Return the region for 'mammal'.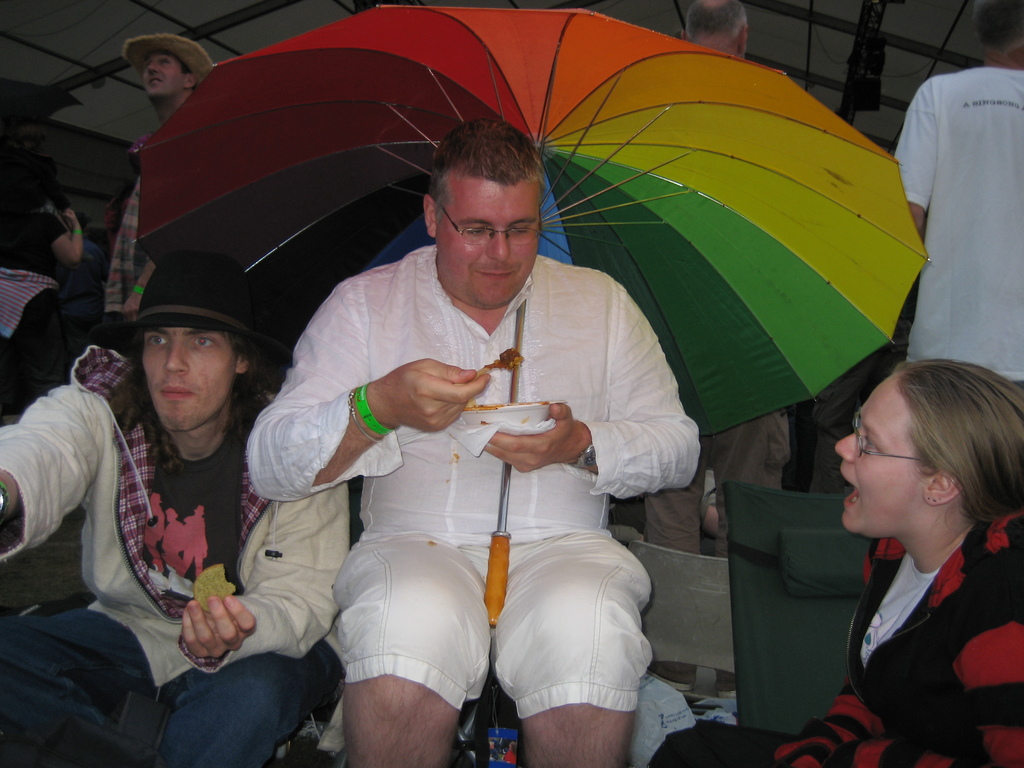
bbox=(897, 0, 1023, 389).
